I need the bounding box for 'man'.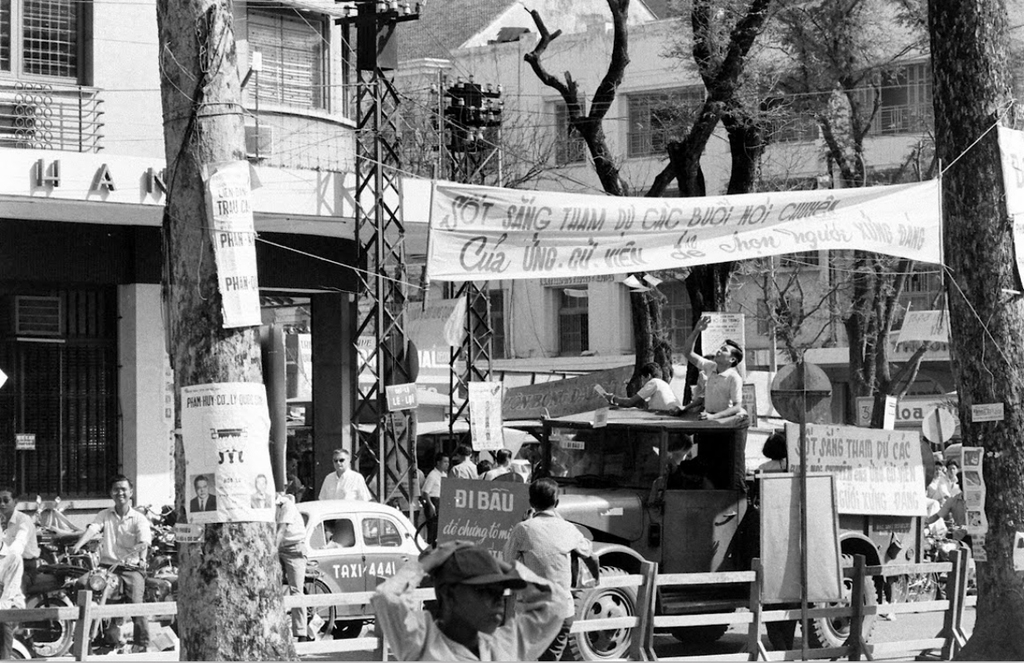
Here it is: bbox=(273, 494, 310, 641).
